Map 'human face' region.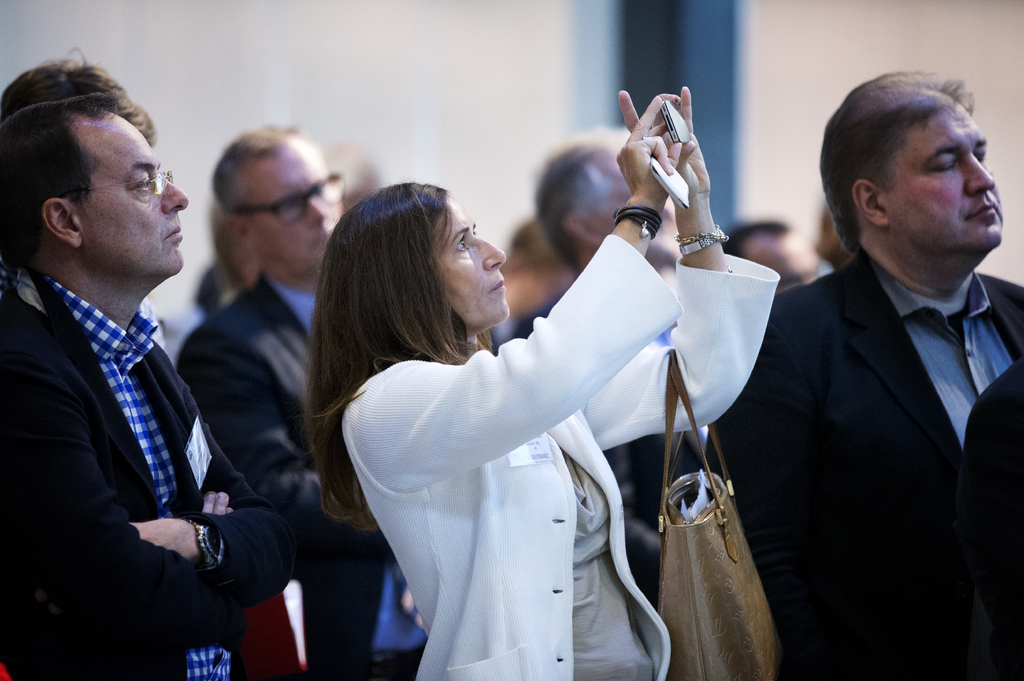
Mapped to detection(887, 99, 1004, 247).
